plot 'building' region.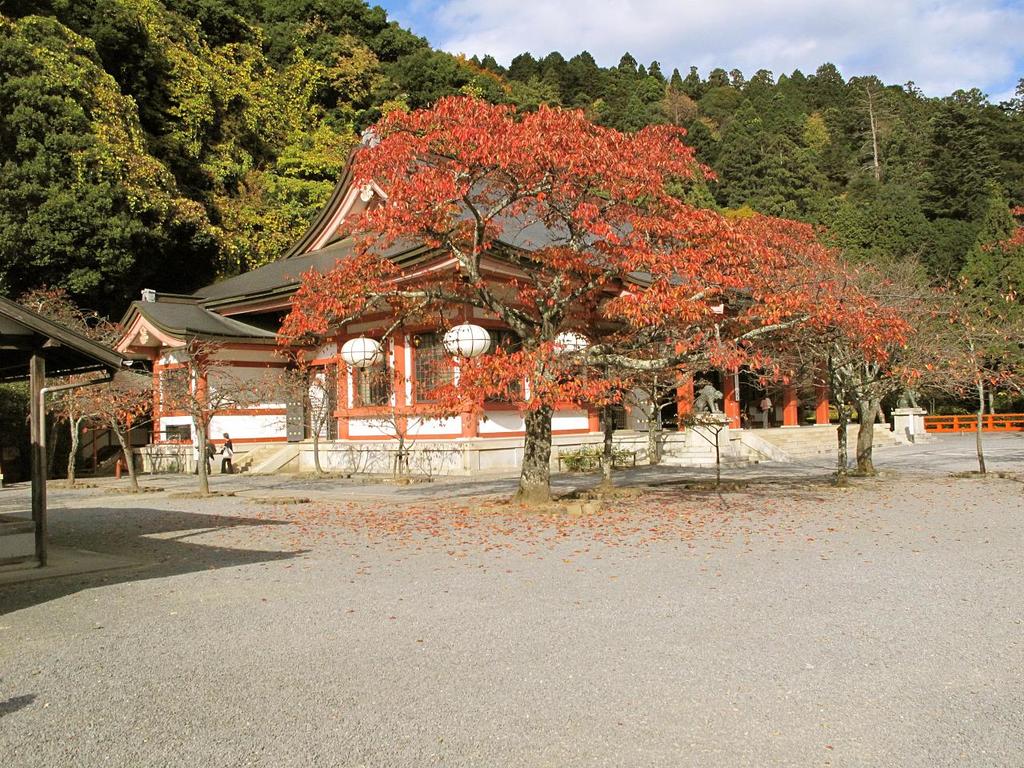
Plotted at region(108, 124, 840, 450).
